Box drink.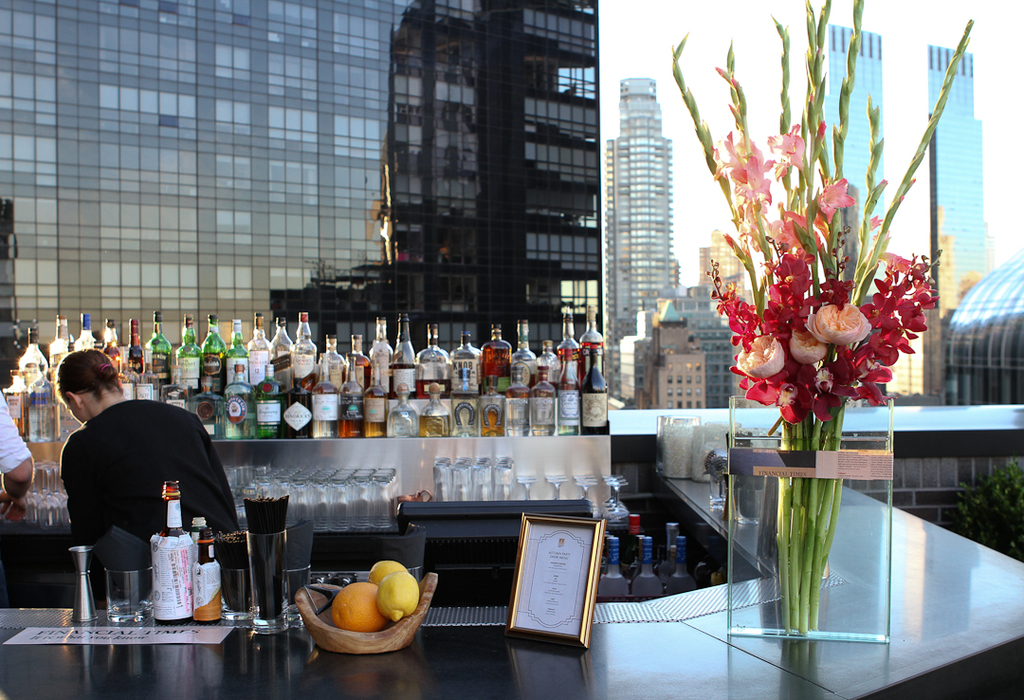
BBox(557, 376, 578, 433).
